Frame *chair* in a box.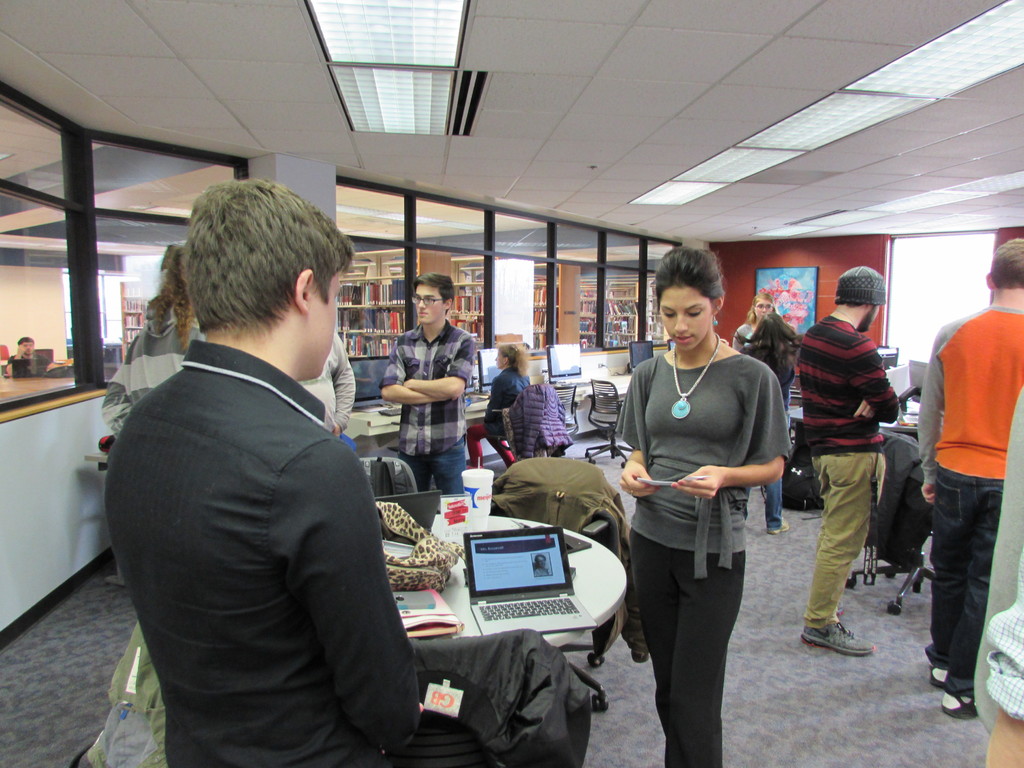
841, 435, 943, 615.
